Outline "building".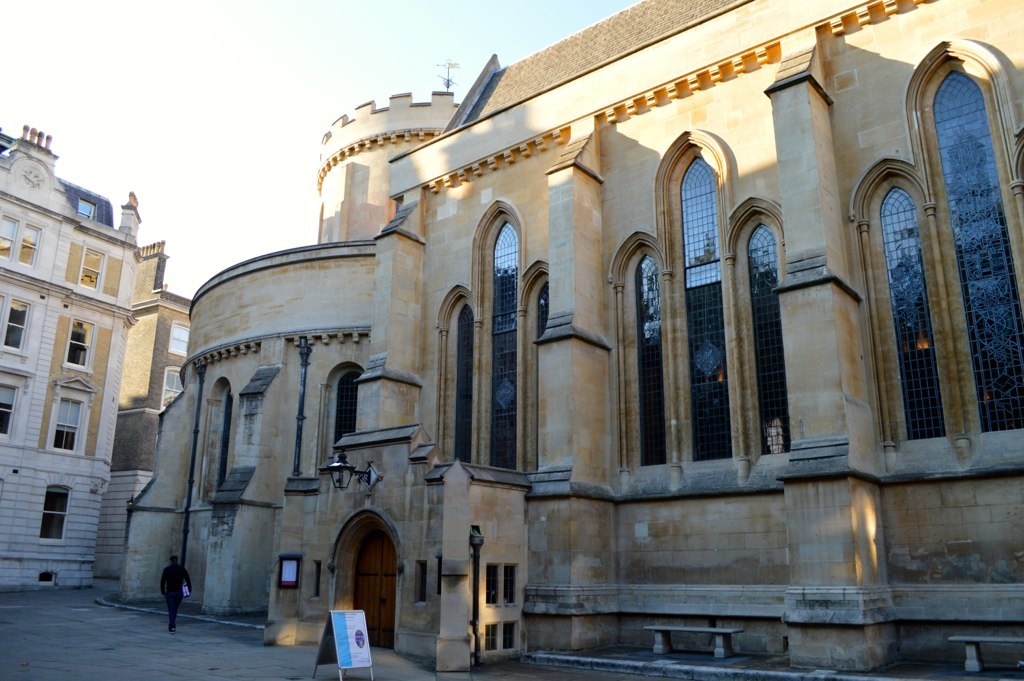
Outline: bbox(108, 0, 1023, 680).
